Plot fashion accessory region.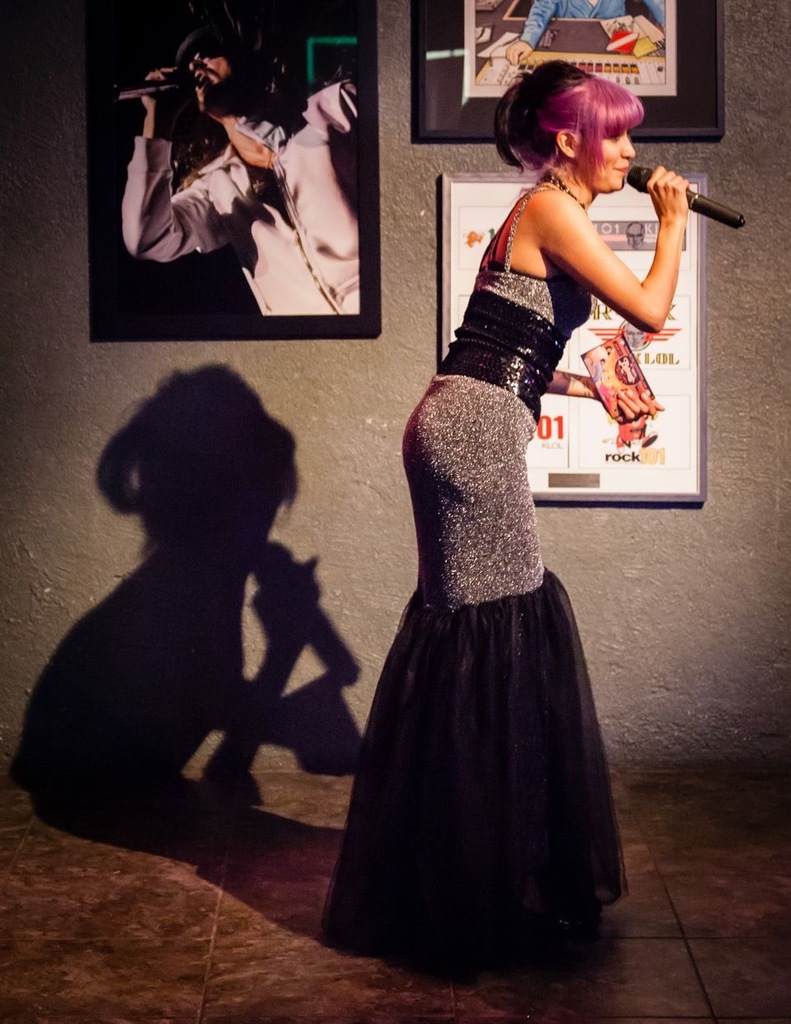
Plotted at BBox(544, 171, 589, 206).
